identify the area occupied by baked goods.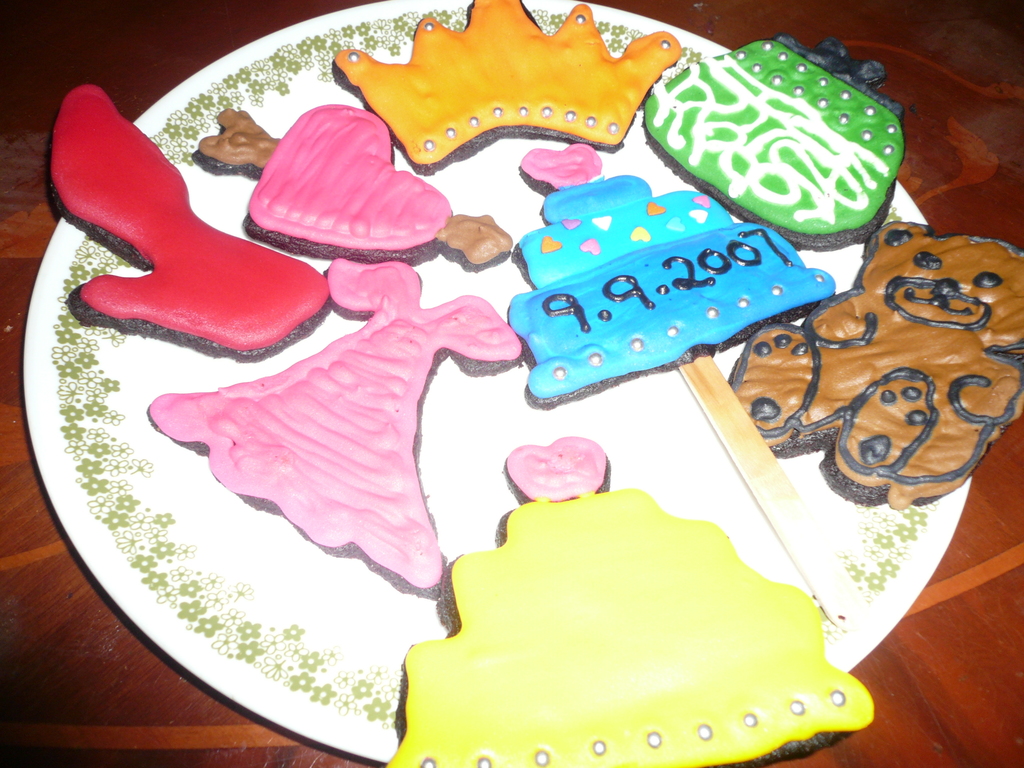
Area: 529/141/836/413.
